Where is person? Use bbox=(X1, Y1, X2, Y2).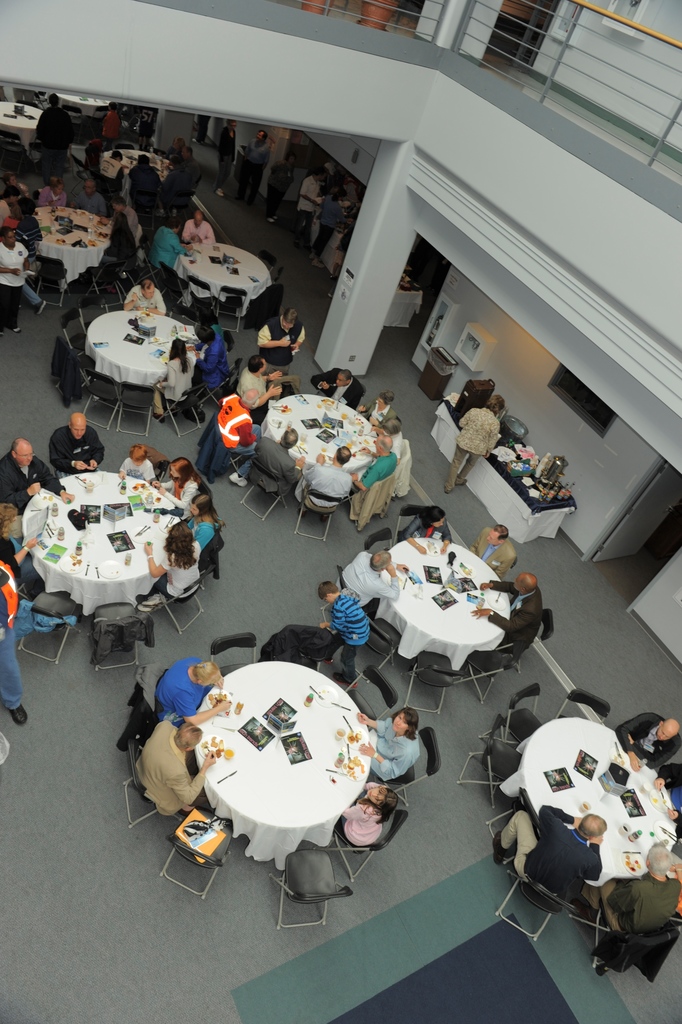
bbox=(20, 198, 62, 254).
